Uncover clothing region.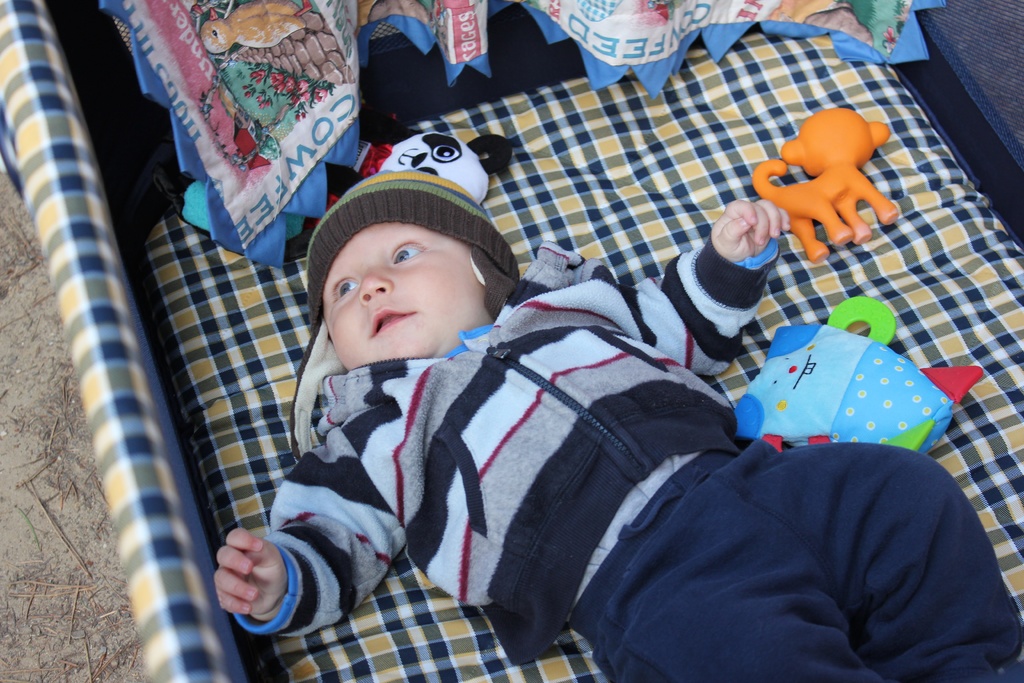
Uncovered: 231:239:1023:682.
